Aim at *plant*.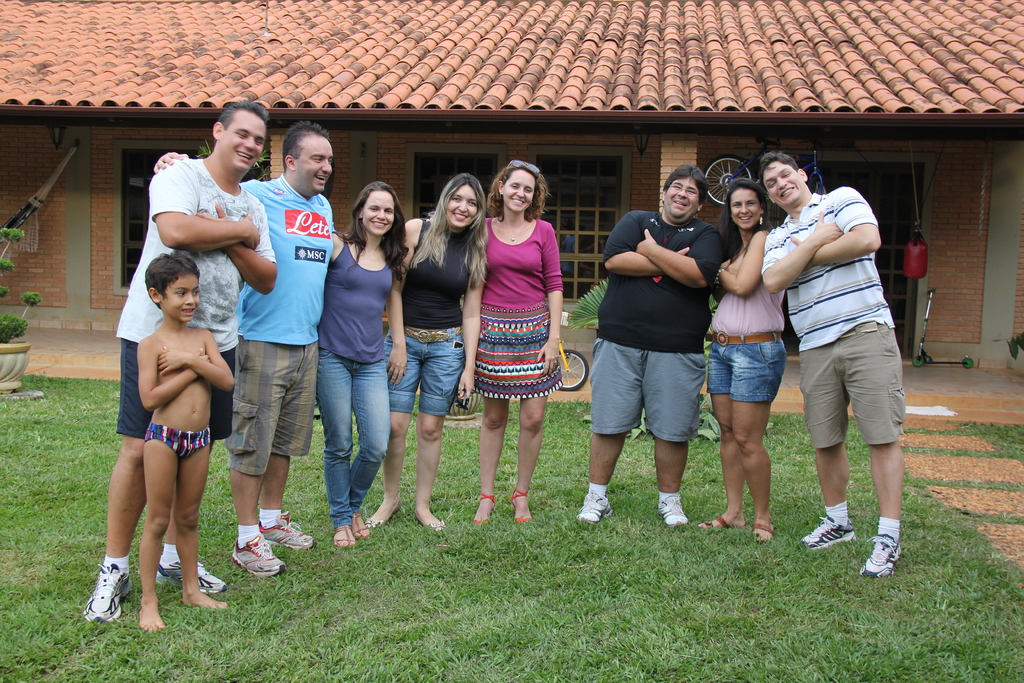
Aimed at detection(563, 278, 609, 325).
